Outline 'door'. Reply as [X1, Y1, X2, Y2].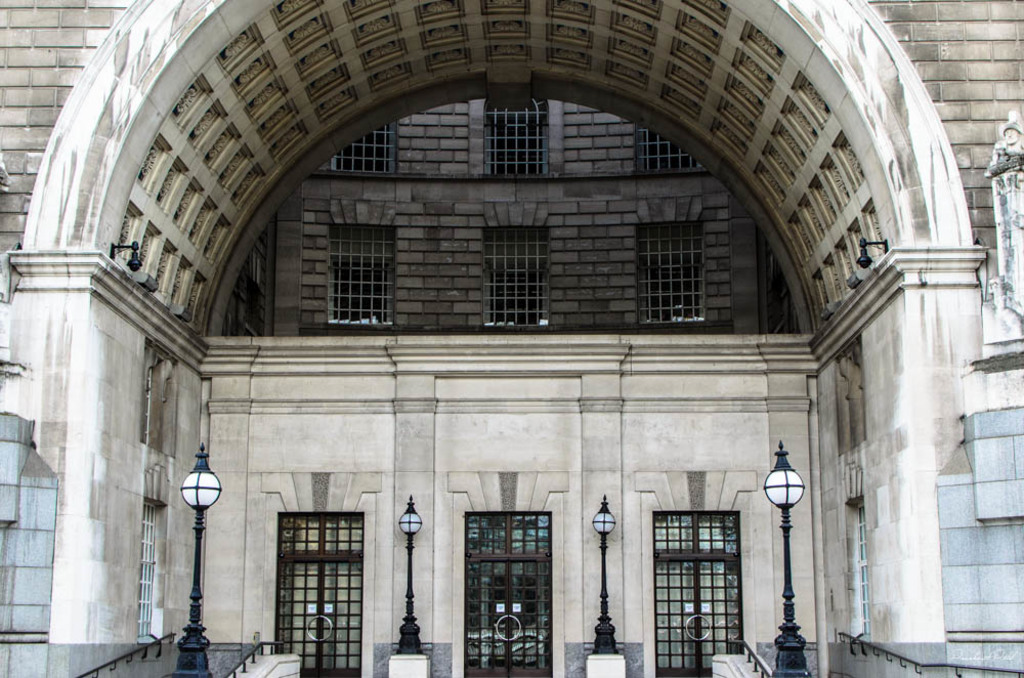
[656, 559, 741, 677].
